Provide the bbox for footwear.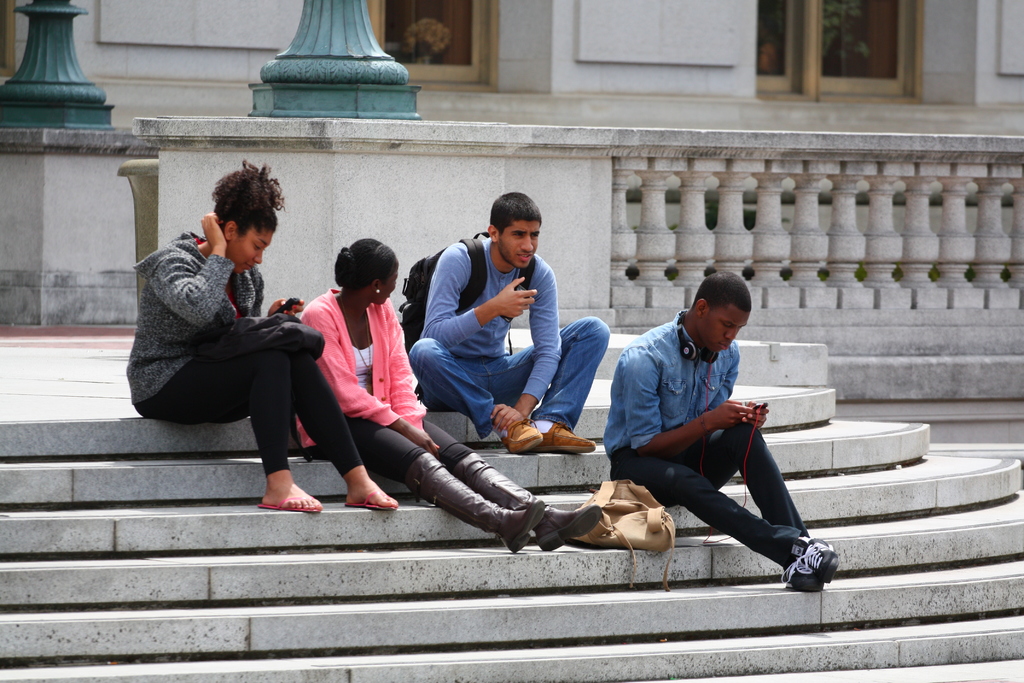
(x1=782, y1=561, x2=826, y2=595).
